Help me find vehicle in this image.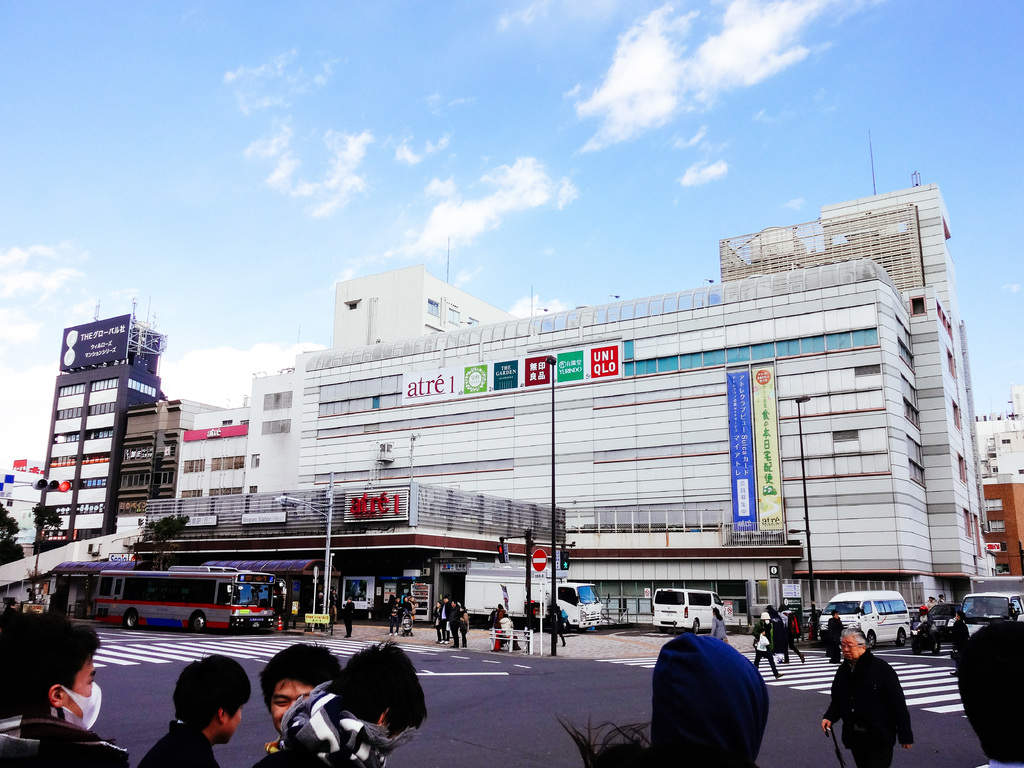
Found it: 911, 627, 941, 654.
